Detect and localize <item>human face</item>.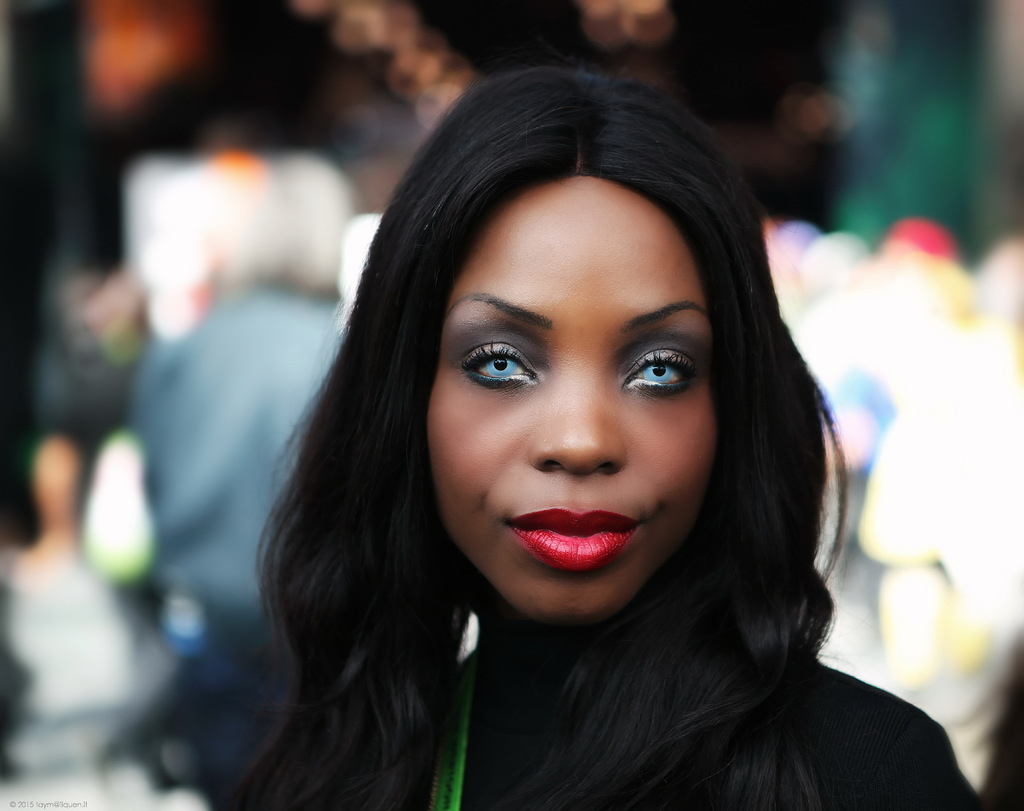
Localized at <region>419, 171, 714, 622</region>.
